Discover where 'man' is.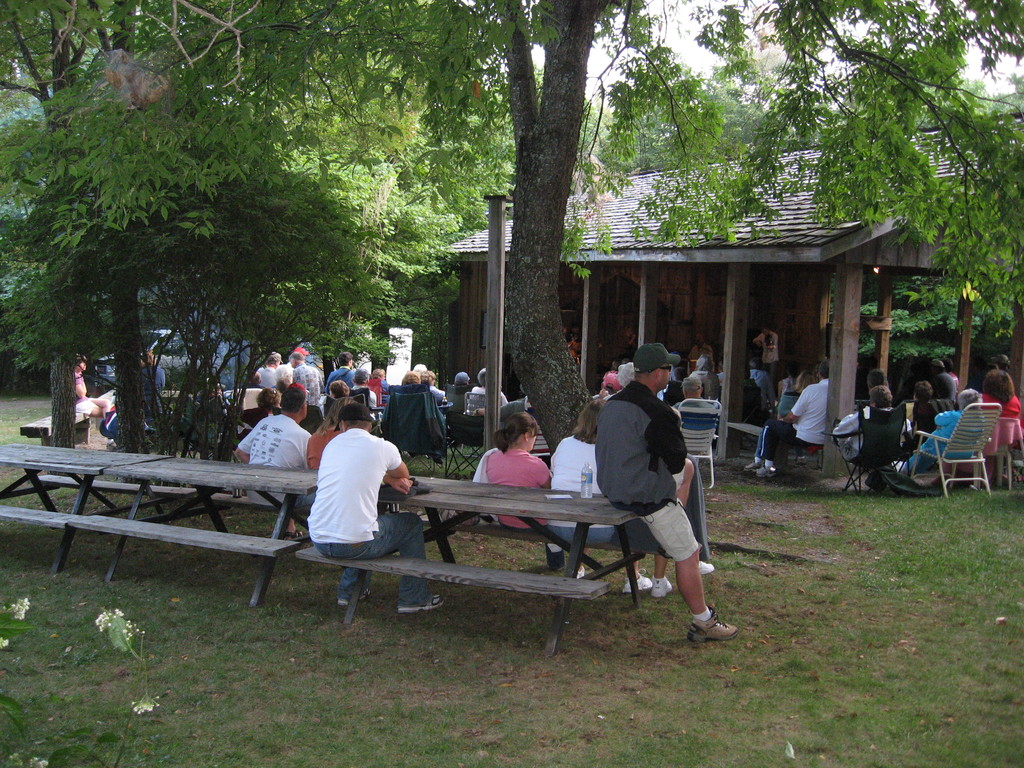
Discovered at crop(835, 384, 910, 446).
